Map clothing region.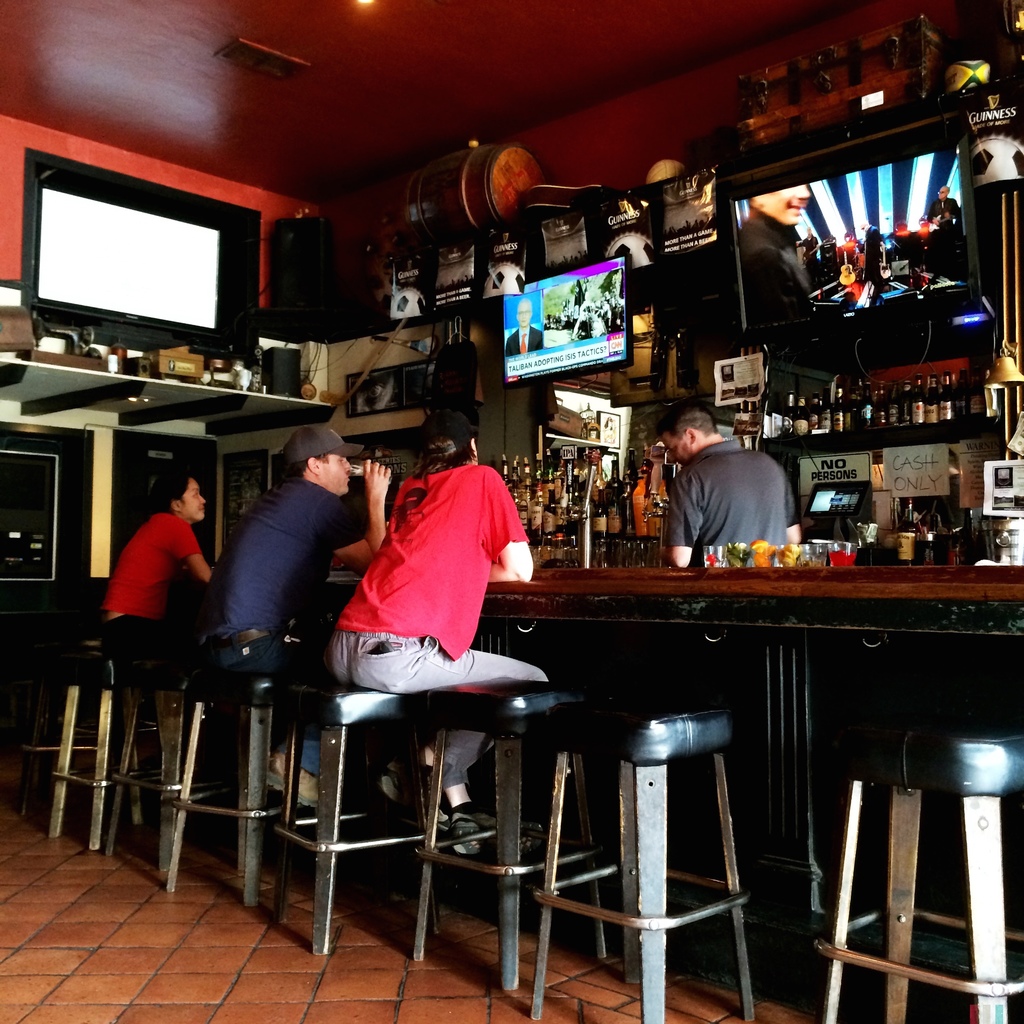
Mapped to 198 474 348 781.
